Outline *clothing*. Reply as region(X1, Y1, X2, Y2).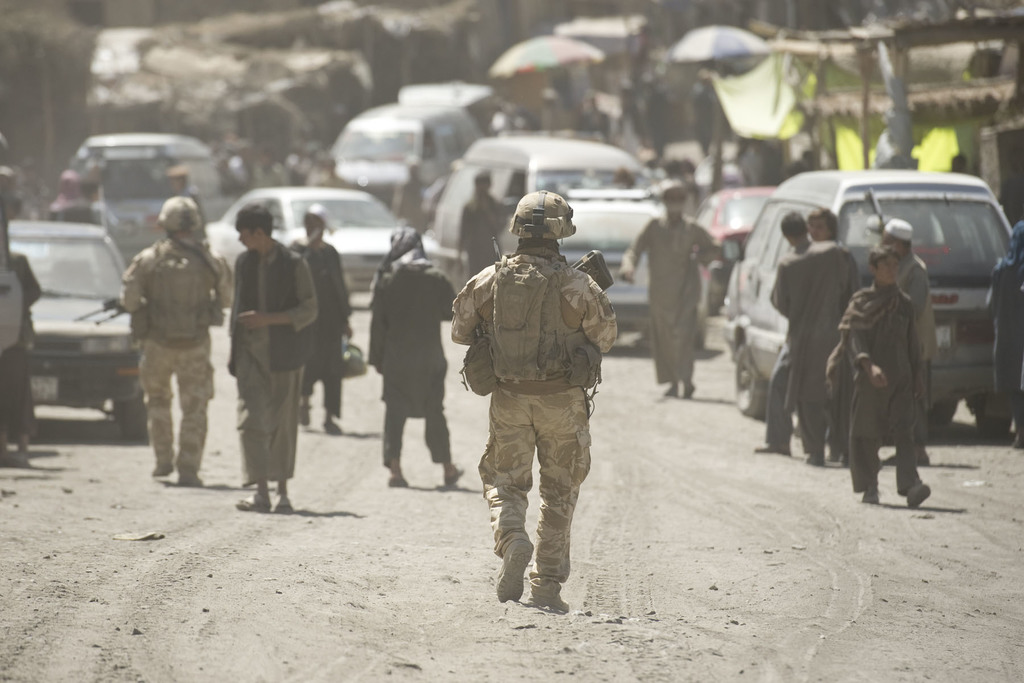
region(228, 153, 249, 197).
